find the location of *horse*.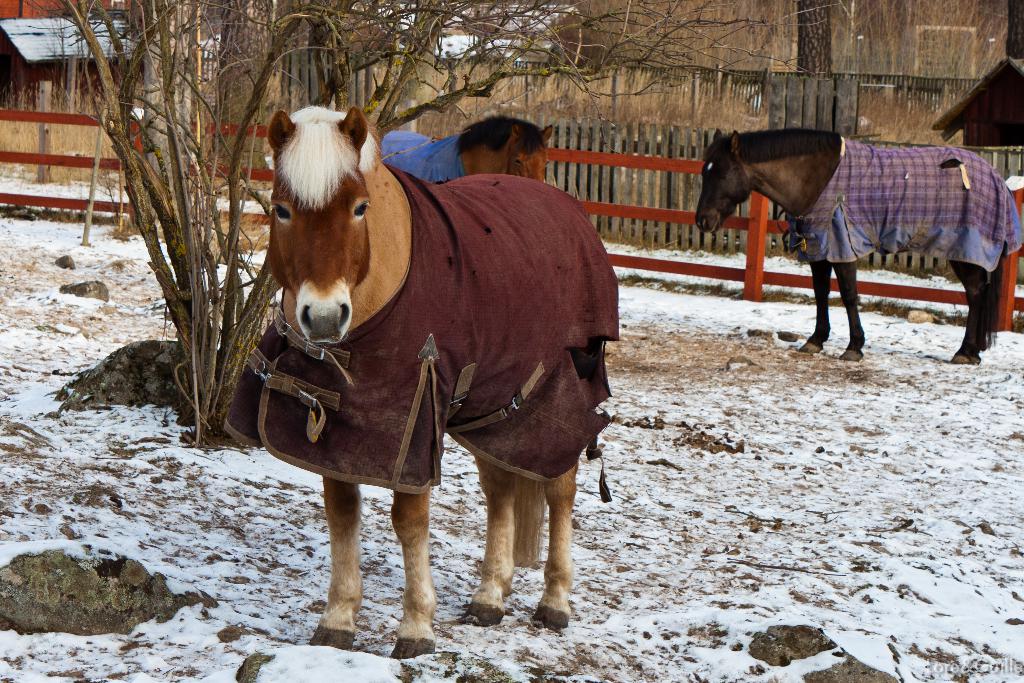
Location: [left=381, top=114, right=555, bottom=181].
